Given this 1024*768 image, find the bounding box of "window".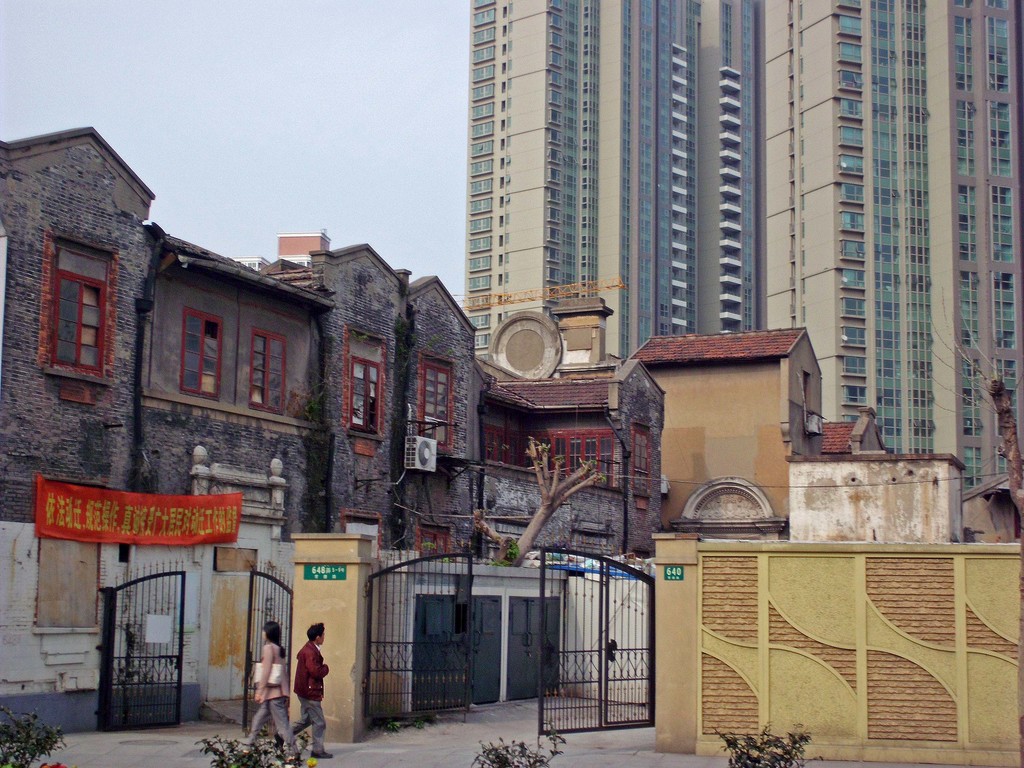
834,40,862,63.
